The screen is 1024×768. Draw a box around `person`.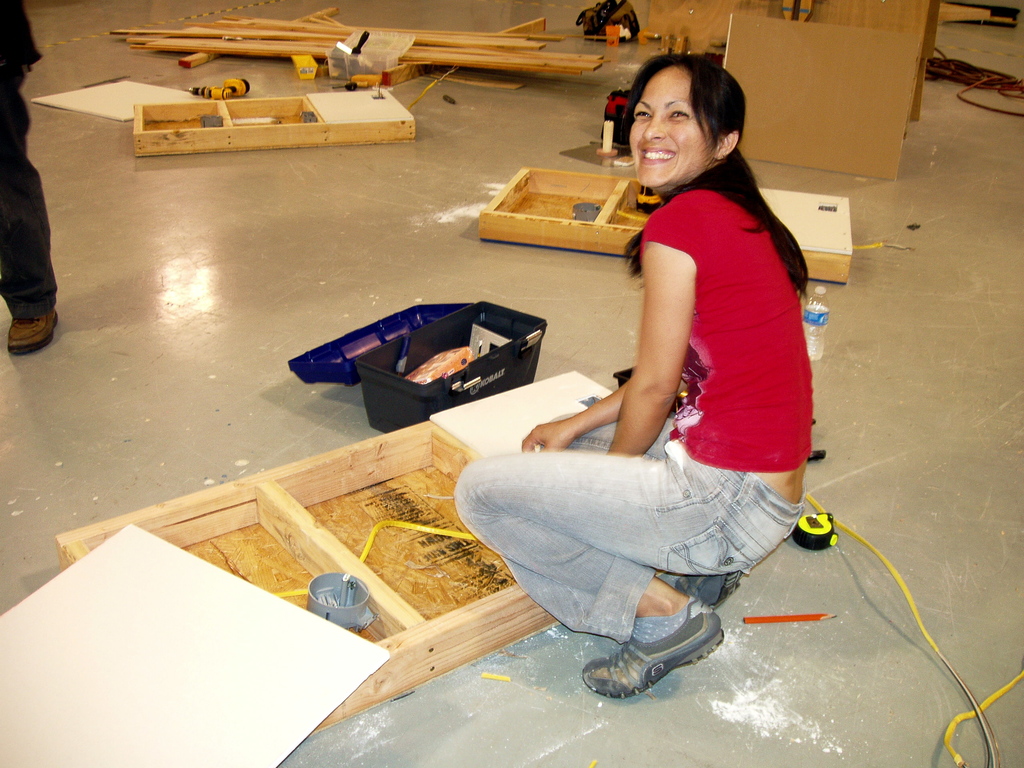
locate(452, 56, 812, 696).
